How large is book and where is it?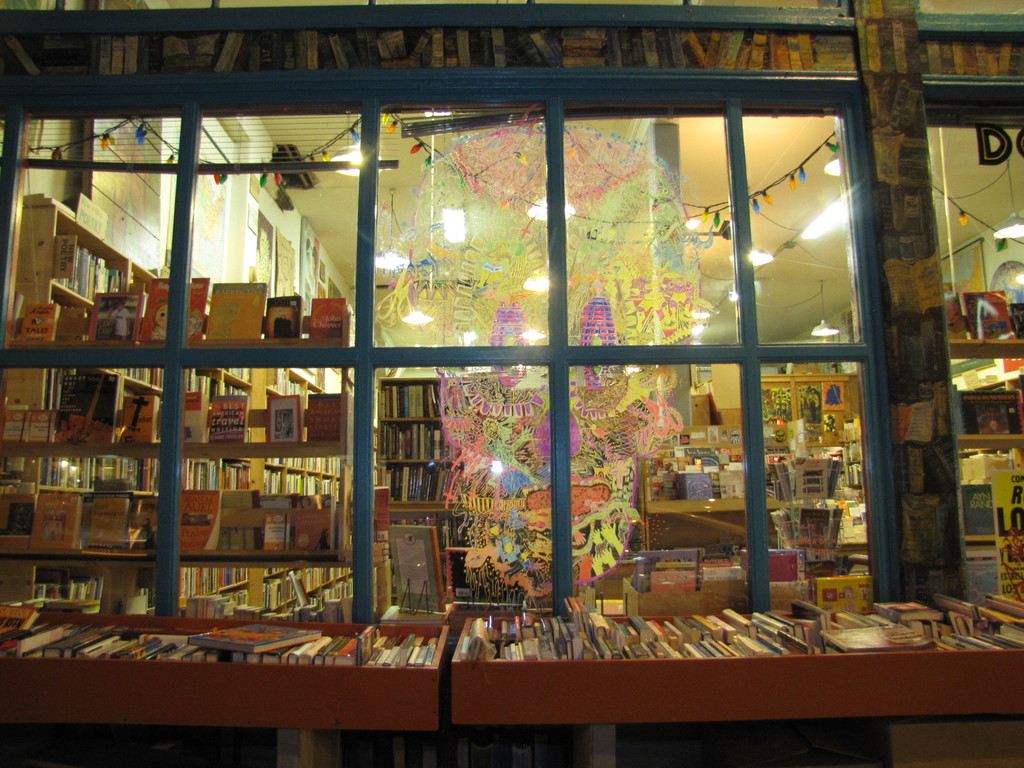
Bounding box: Rect(387, 524, 448, 612).
